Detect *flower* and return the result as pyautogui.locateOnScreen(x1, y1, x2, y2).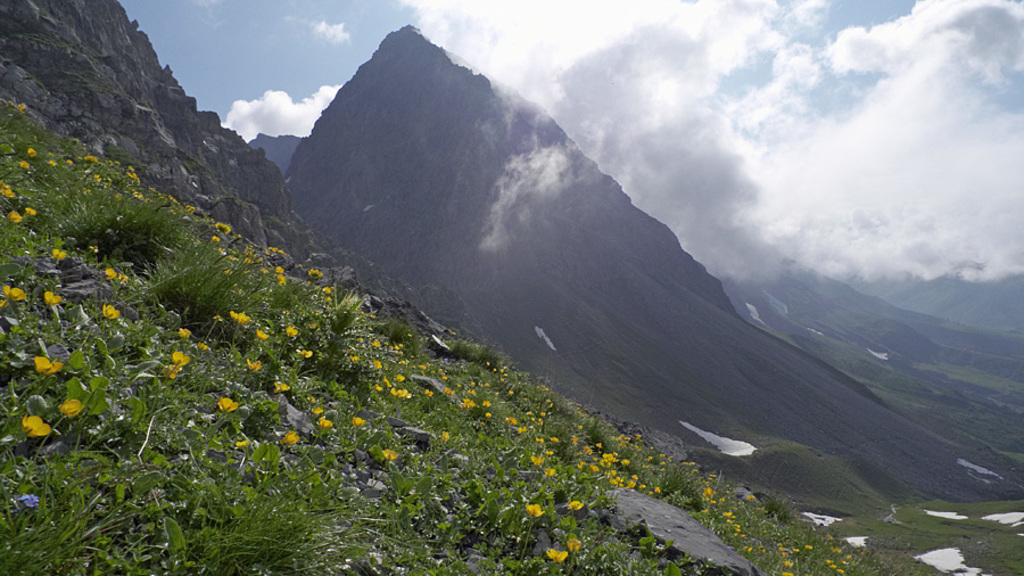
pyautogui.locateOnScreen(438, 373, 447, 384).
